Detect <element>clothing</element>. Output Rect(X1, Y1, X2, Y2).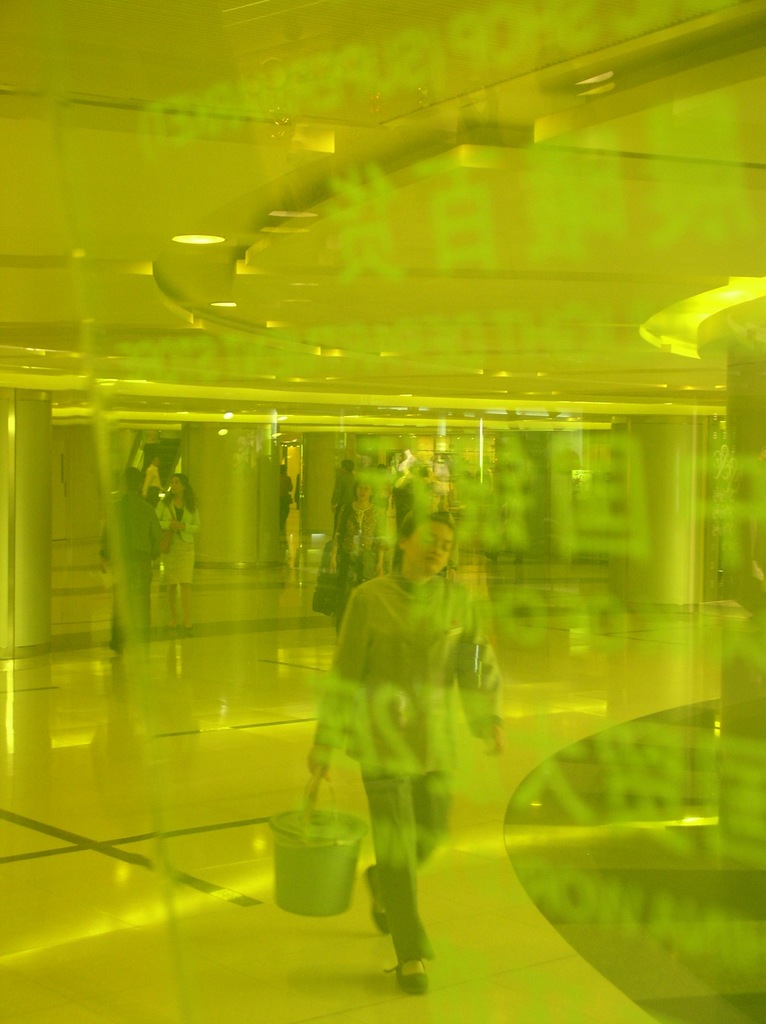
Rect(335, 474, 359, 519).
